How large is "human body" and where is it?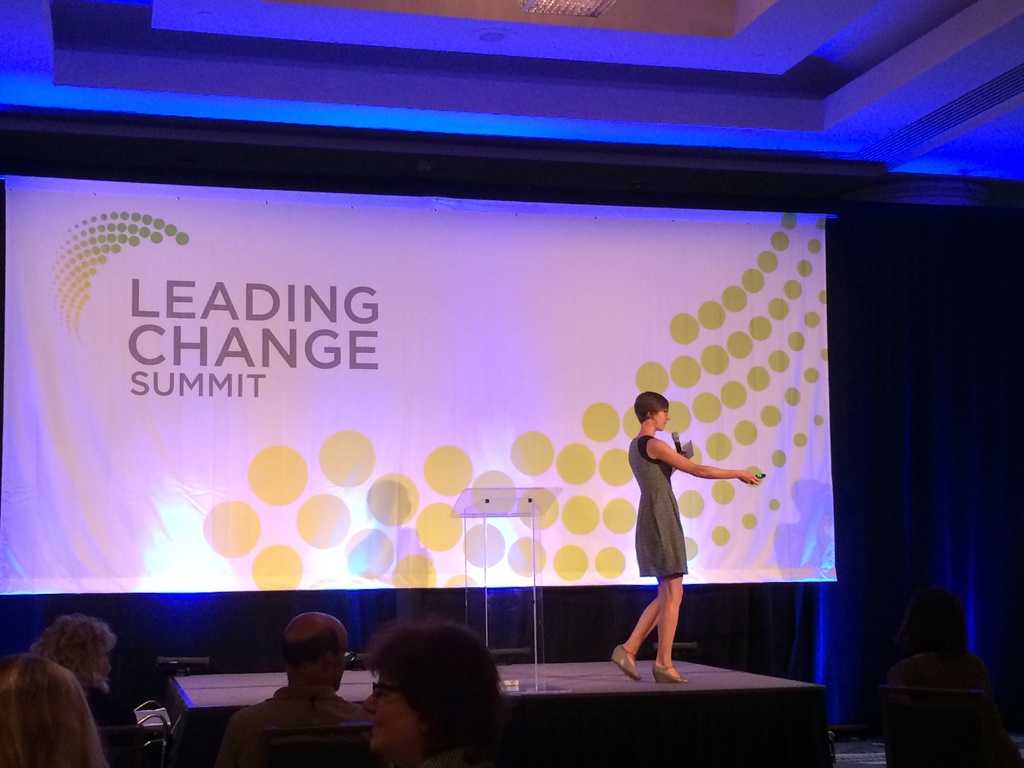
Bounding box: l=215, t=612, r=354, b=762.
